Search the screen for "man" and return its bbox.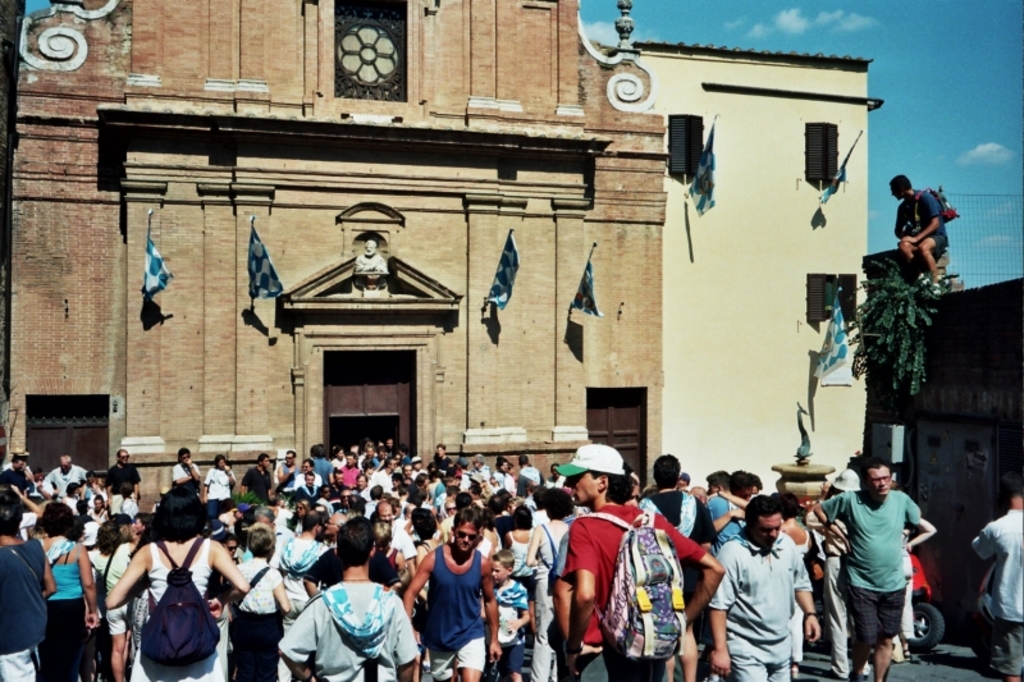
Found: box=[548, 441, 719, 681].
